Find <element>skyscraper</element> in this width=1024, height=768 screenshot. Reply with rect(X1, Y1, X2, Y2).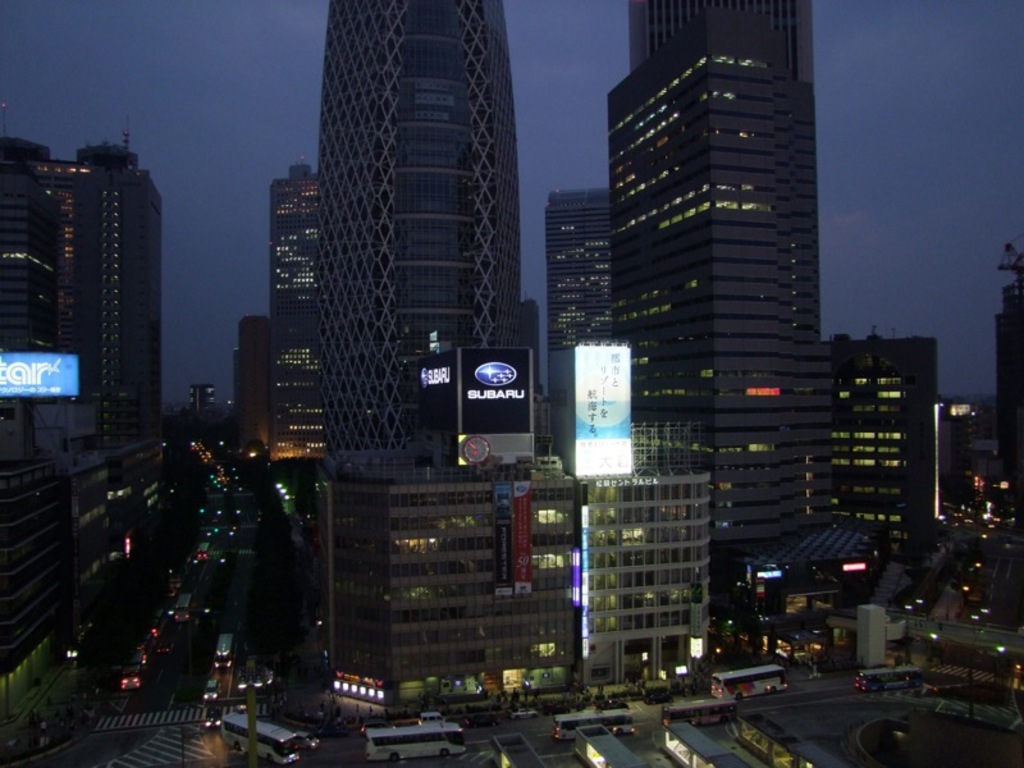
rect(280, 348, 721, 712).
